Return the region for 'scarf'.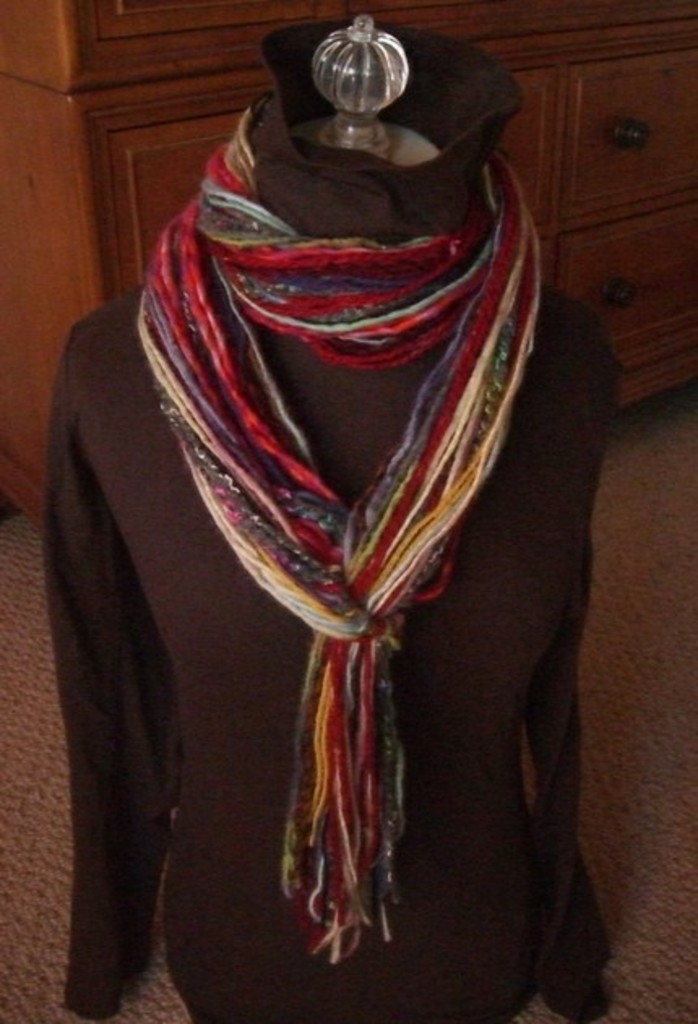
box=[130, 99, 542, 970].
